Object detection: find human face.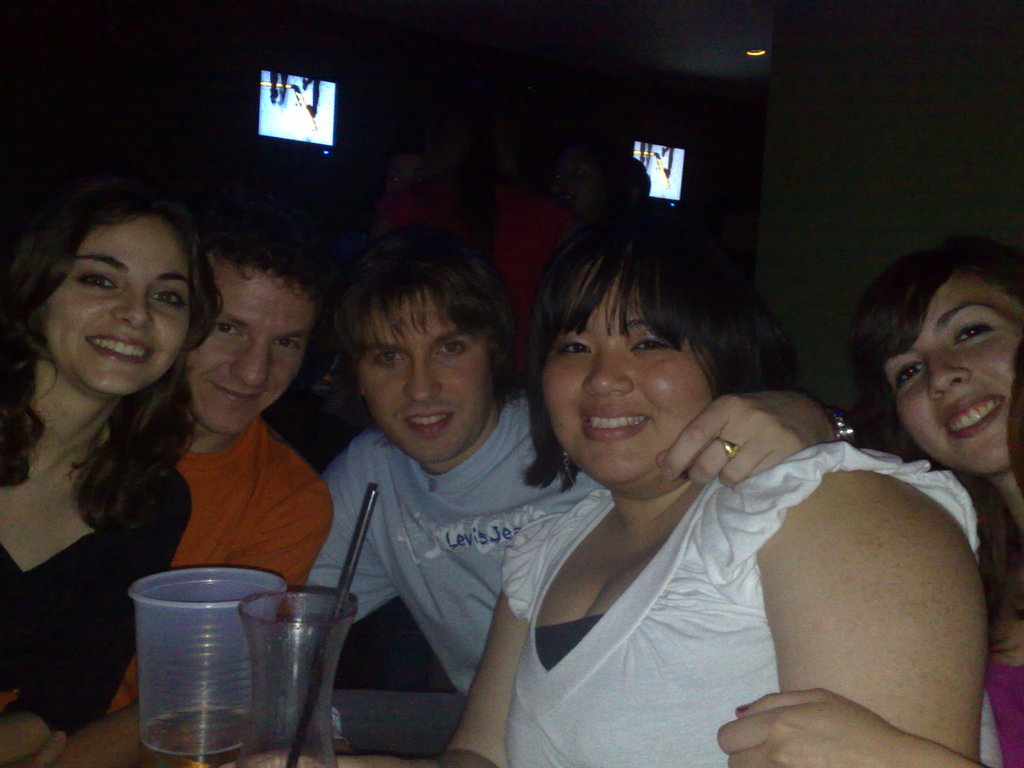
{"left": 45, "top": 216, "right": 188, "bottom": 397}.
